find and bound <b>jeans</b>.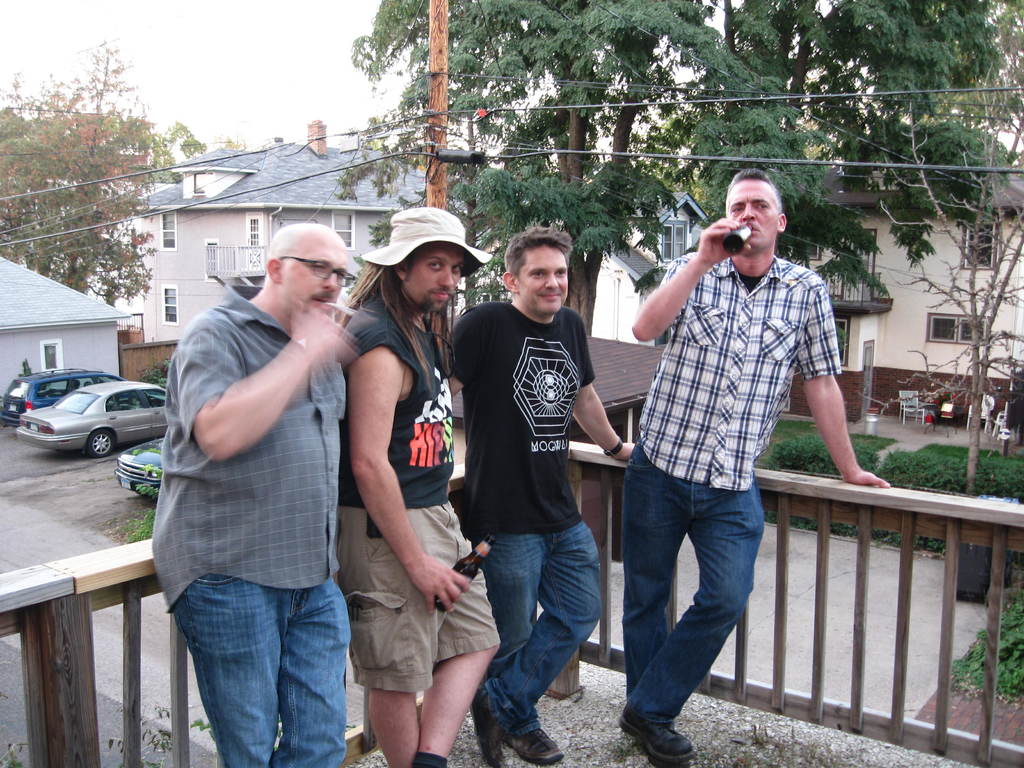
Bound: 482:524:611:732.
